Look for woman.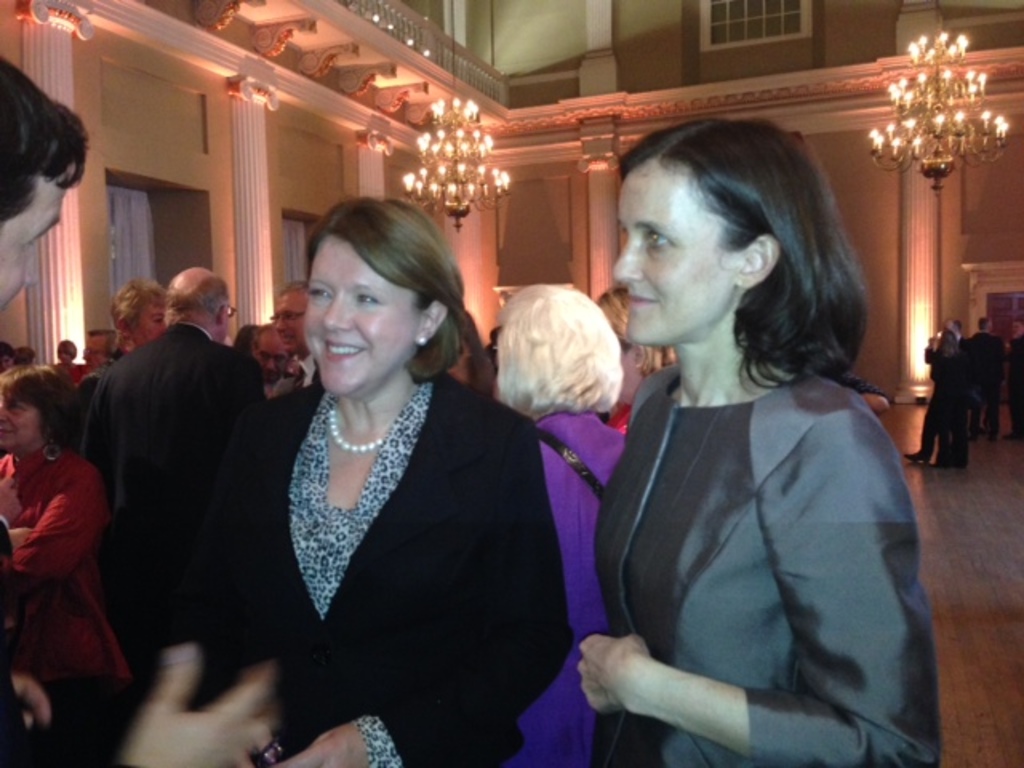
Found: 574 114 949 766.
